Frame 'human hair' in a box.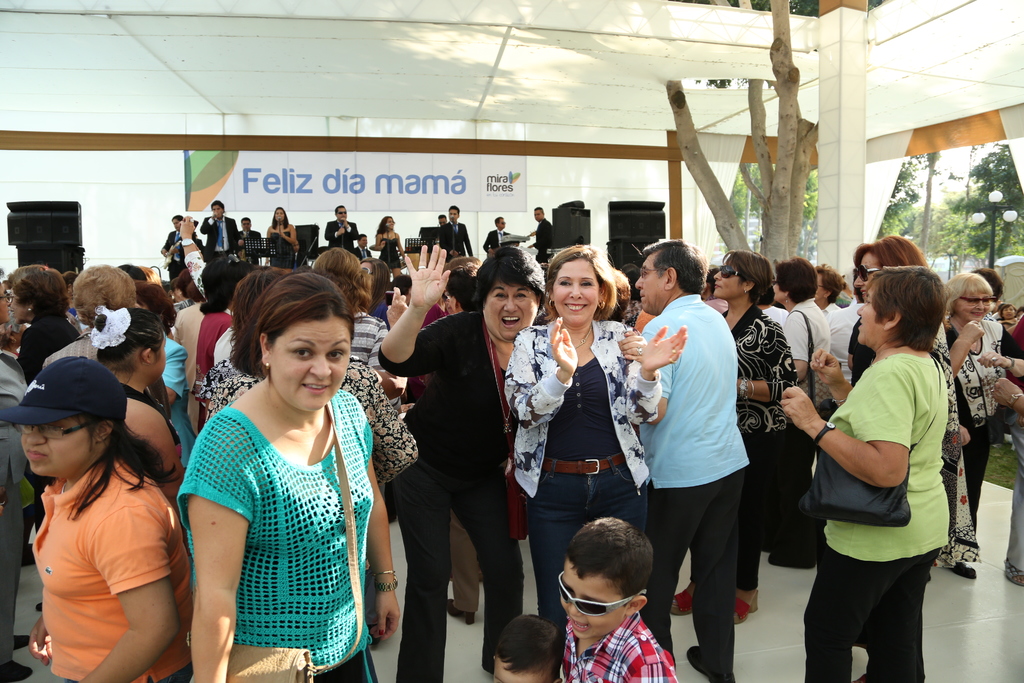
BBox(946, 270, 991, 315).
